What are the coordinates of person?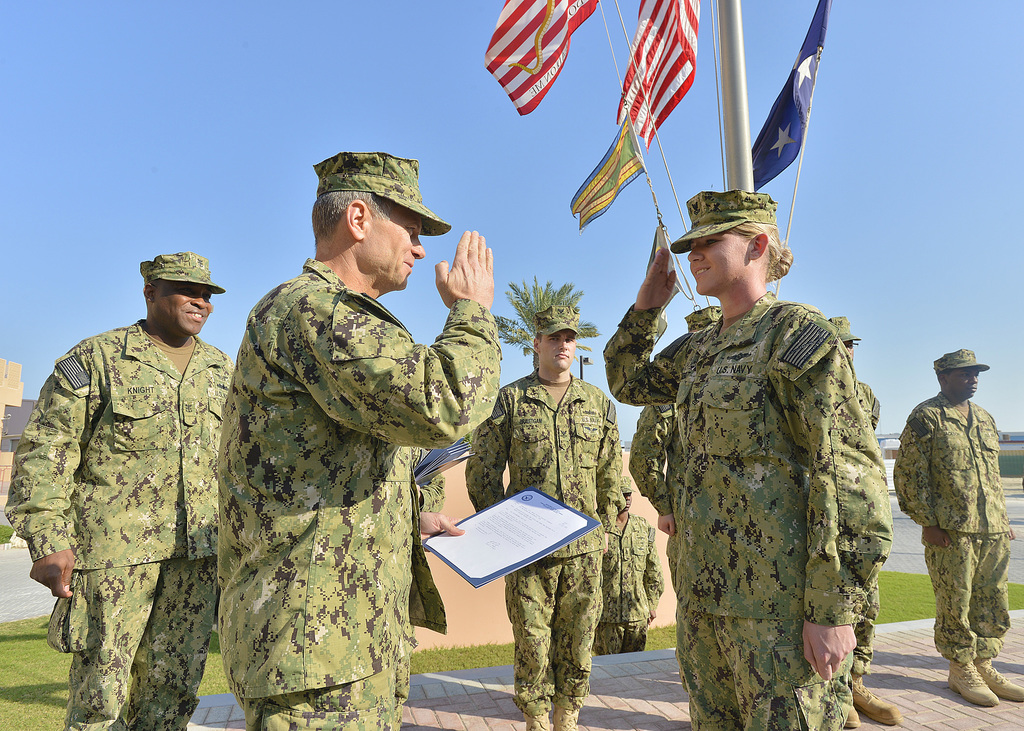
[824,314,899,724].
